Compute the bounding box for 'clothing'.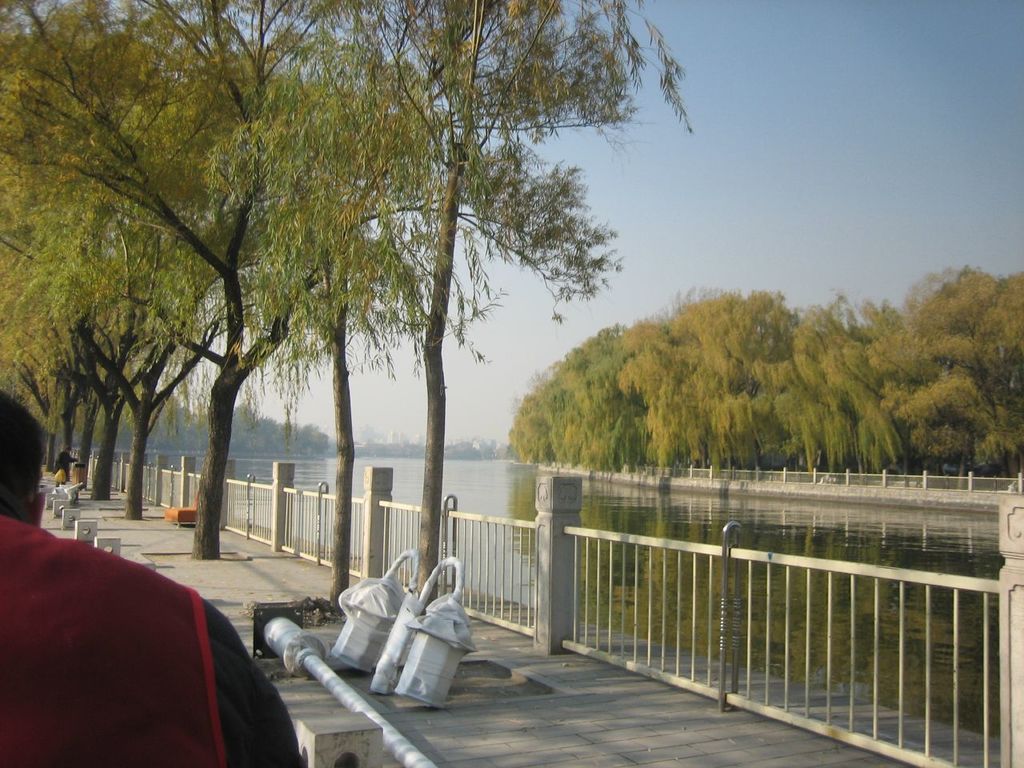
<bbox>20, 515, 286, 761</bbox>.
